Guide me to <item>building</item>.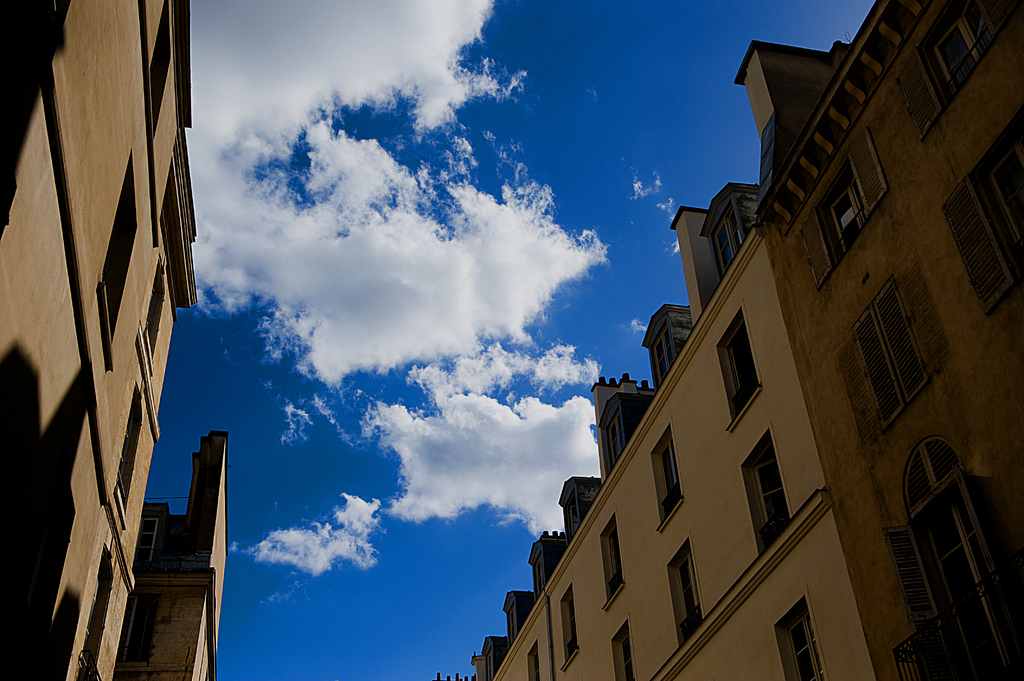
Guidance: select_region(437, 0, 1023, 675).
